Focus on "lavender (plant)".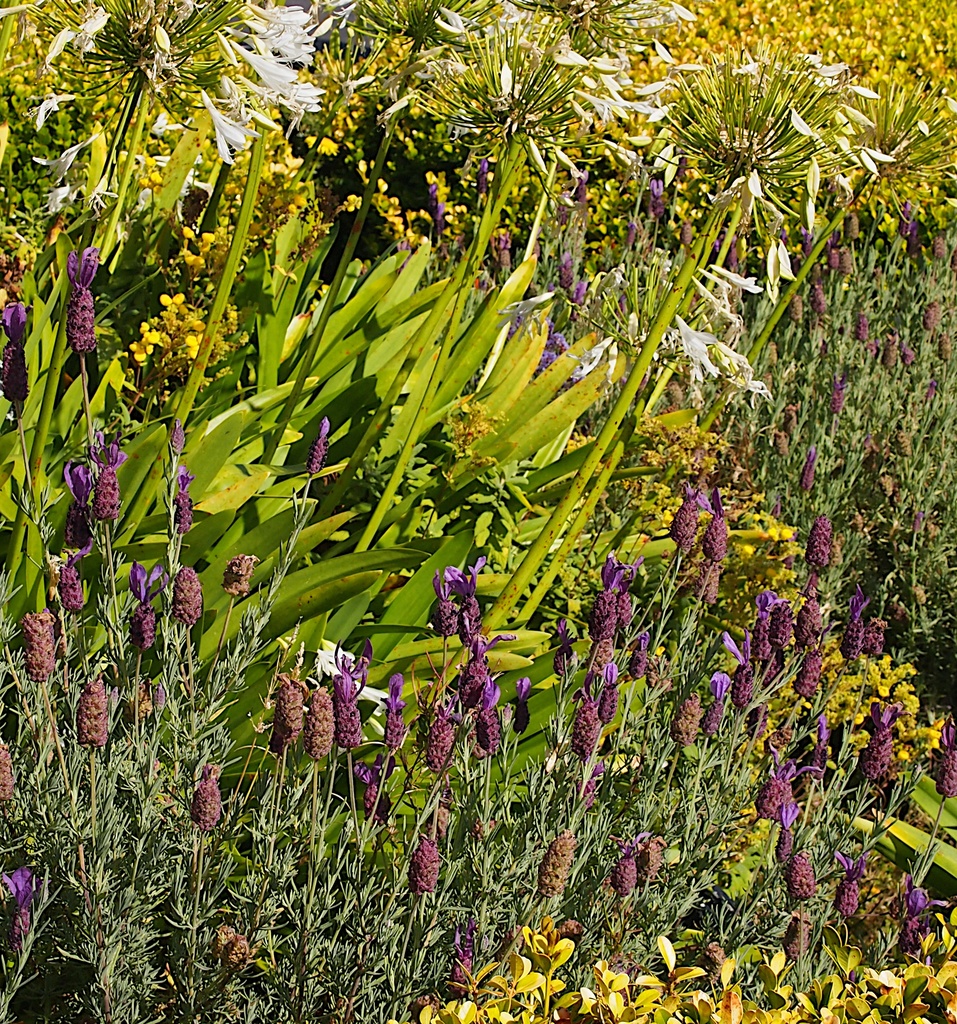
Focused at (left=588, top=559, right=640, bottom=694).
